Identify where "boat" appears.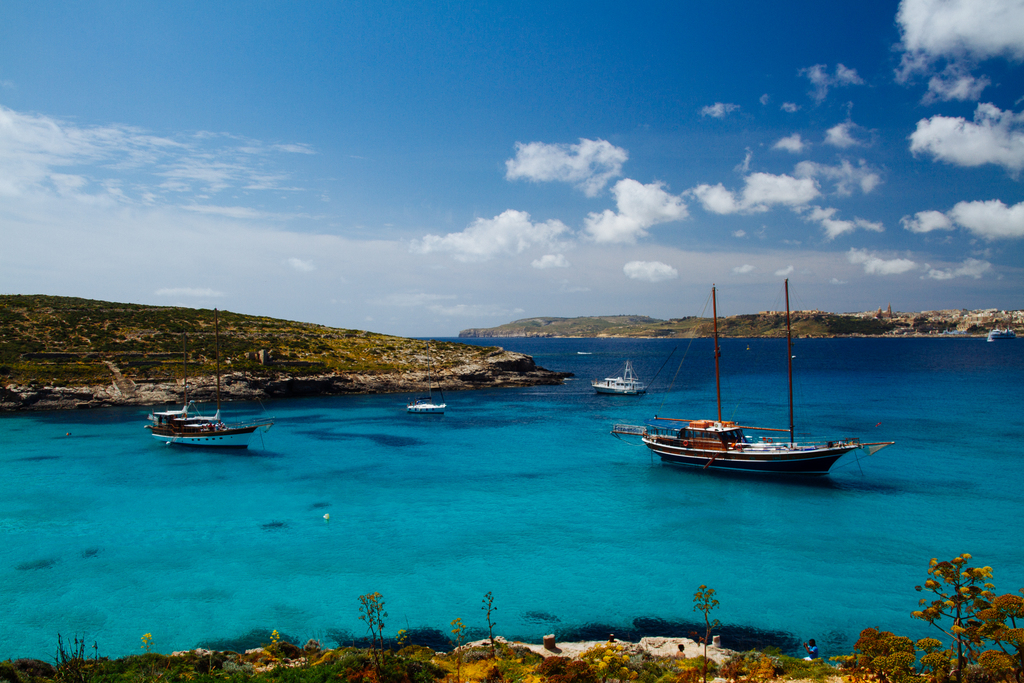
Appears at (399, 353, 444, 416).
